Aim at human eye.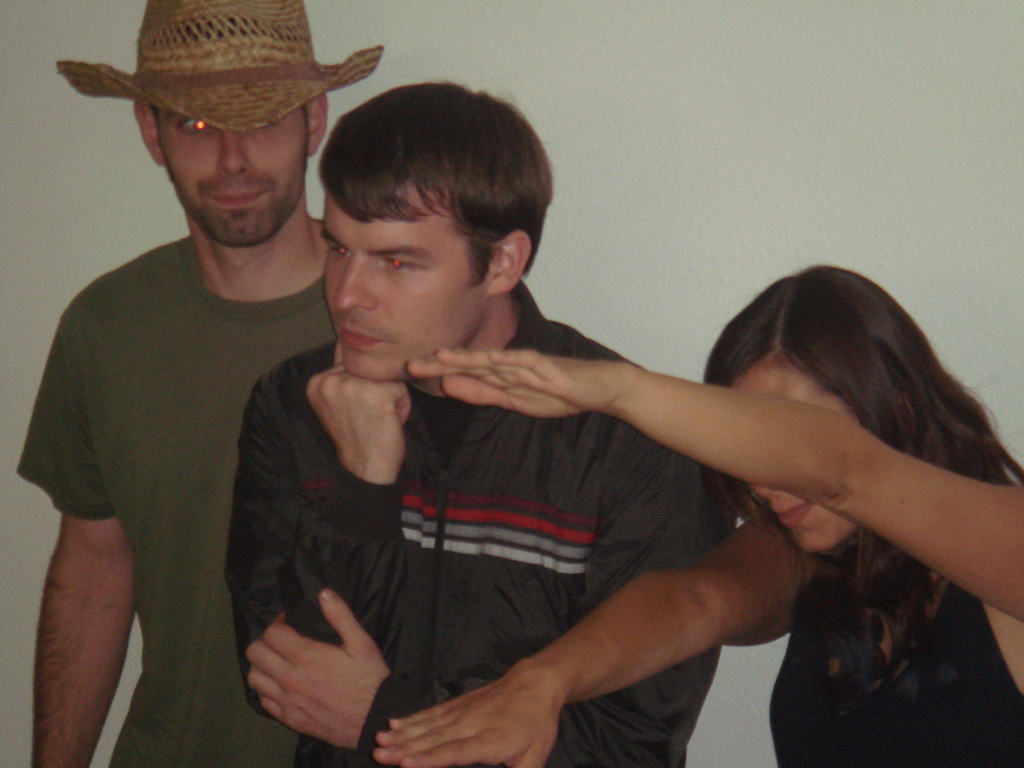
Aimed at pyautogui.locateOnScreen(177, 116, 216, 136).
